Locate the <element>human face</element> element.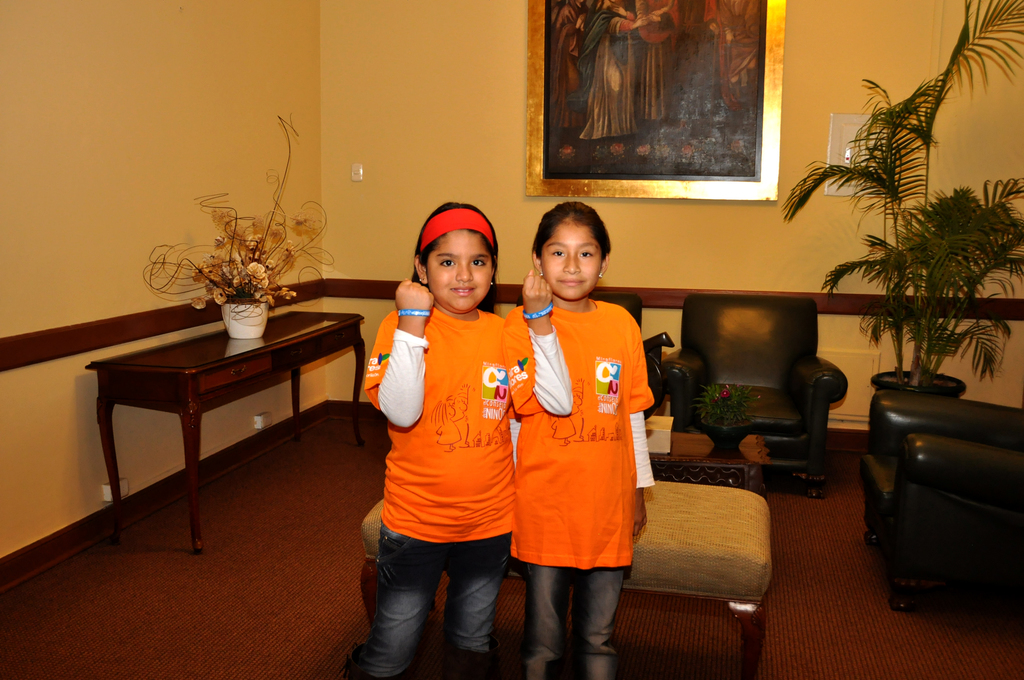
Element bbox: (538,224,607,298).
